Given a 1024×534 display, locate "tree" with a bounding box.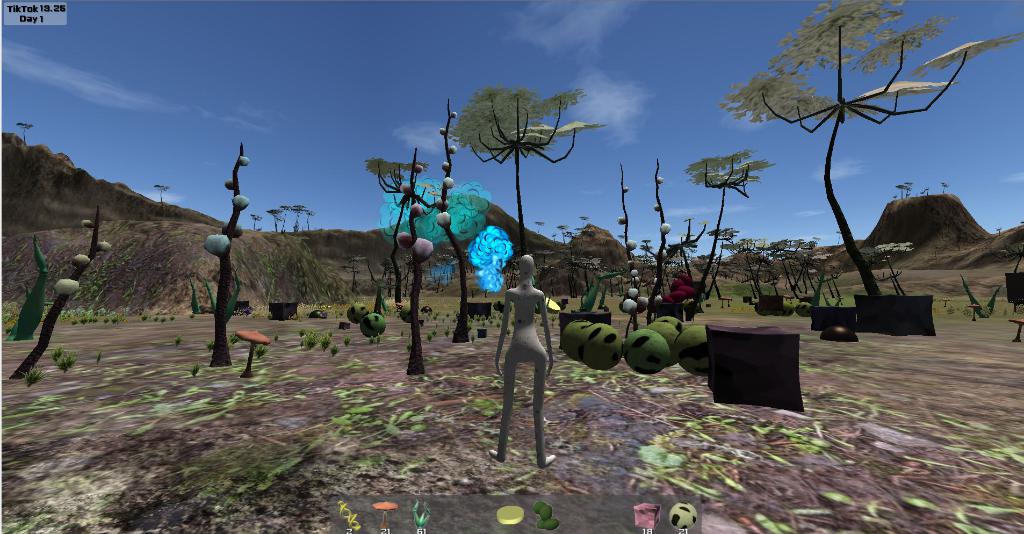
Located: bbox=[456, 83, 545, 342].
